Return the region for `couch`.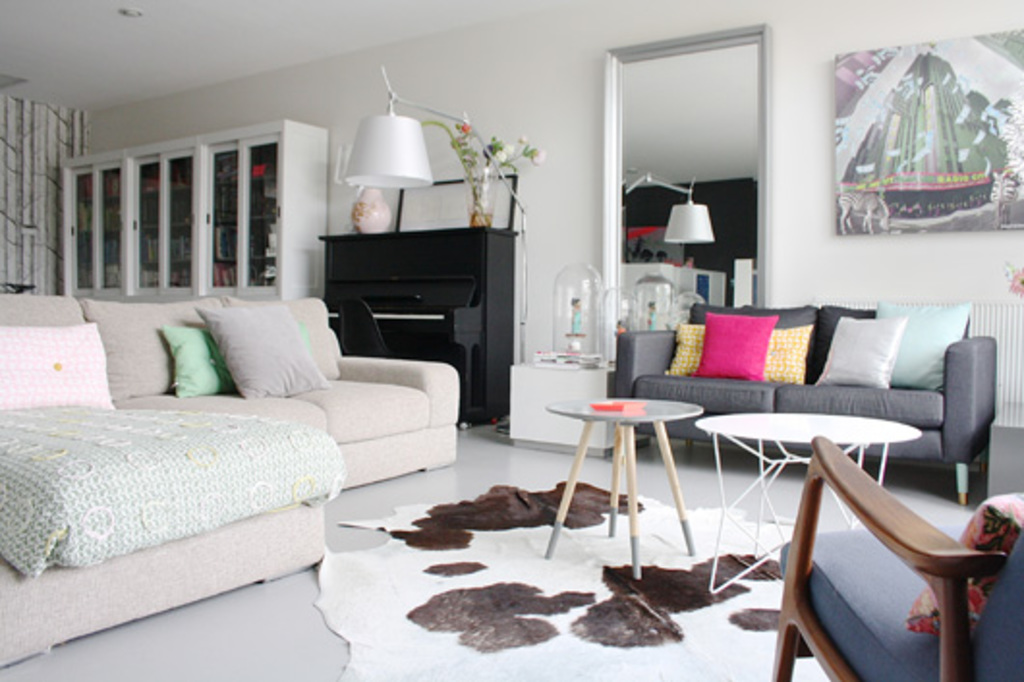
crop(0, 296, 464, 674).
